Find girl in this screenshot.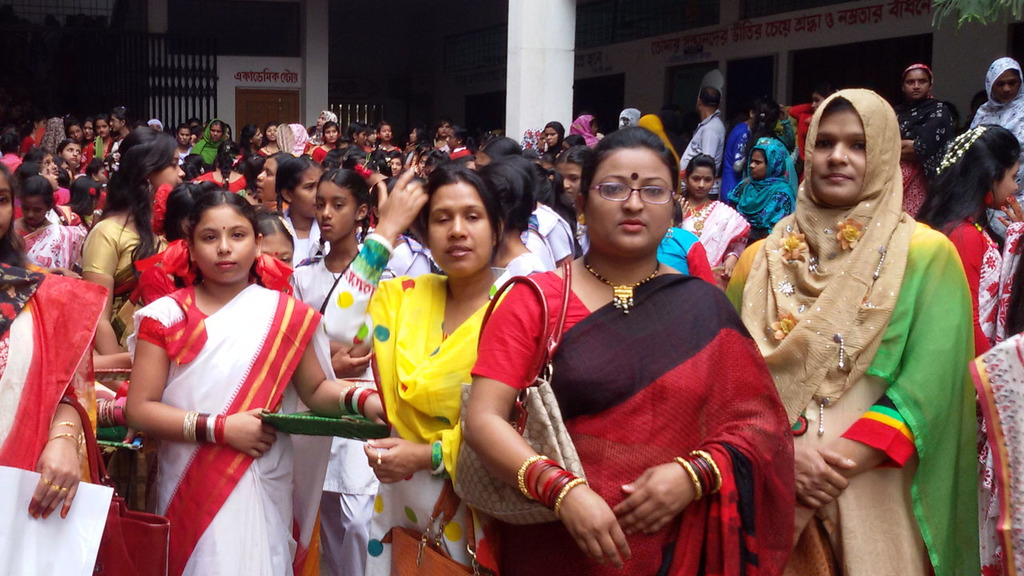
The bounding box for girl is (913,124,1023,358).
